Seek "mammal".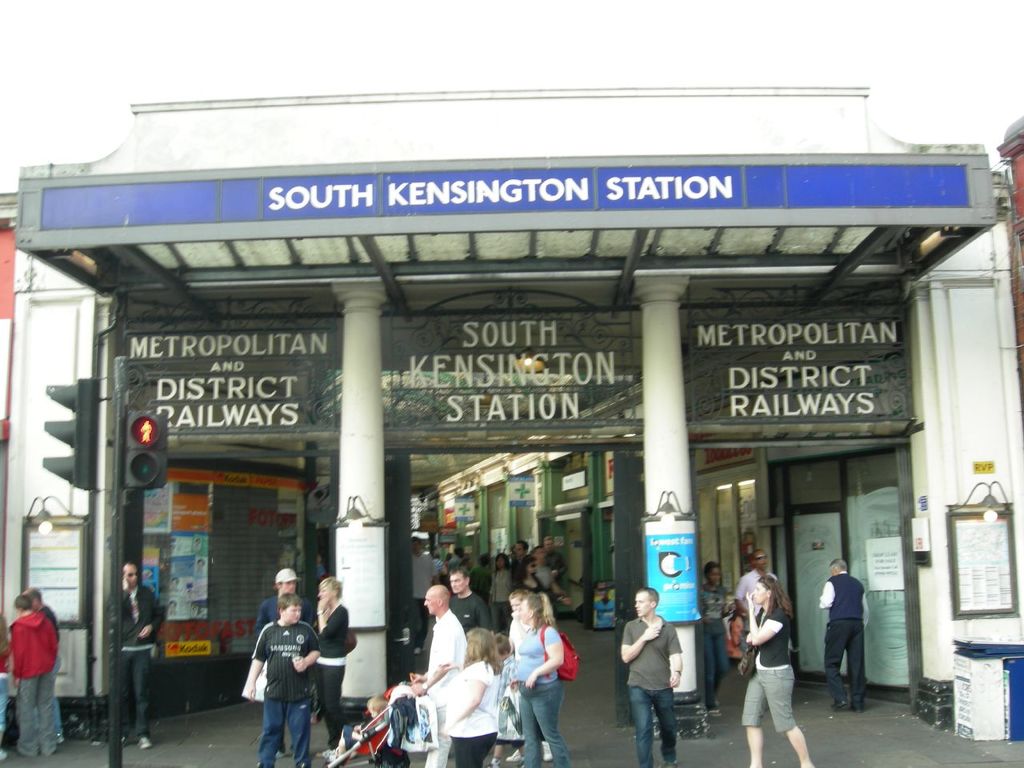
x1=490, y1=634, x2=526, y2=765.
